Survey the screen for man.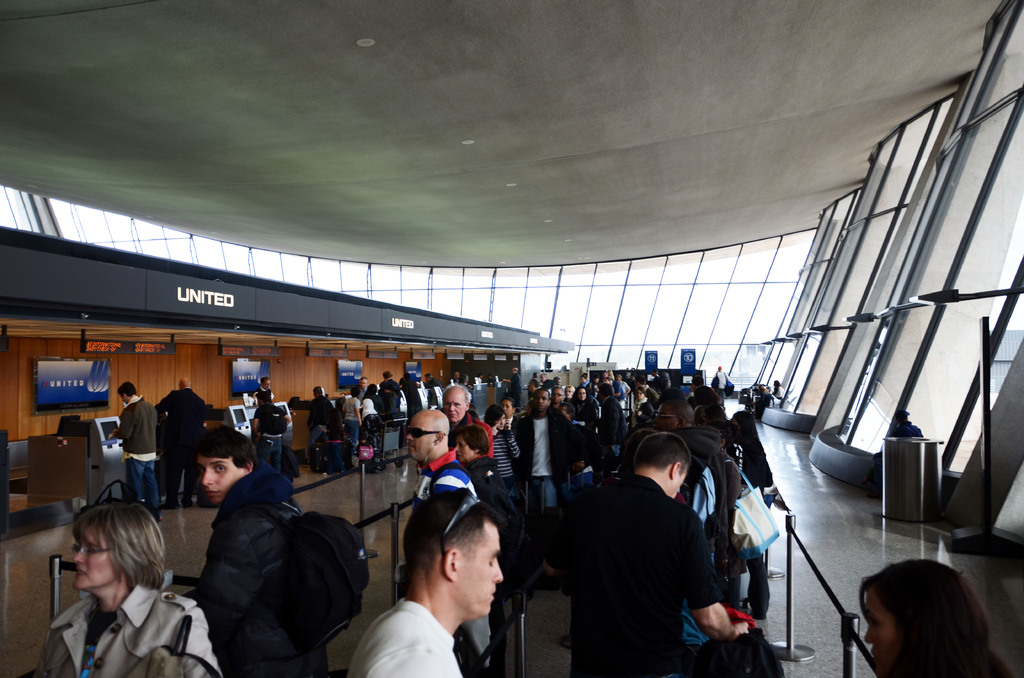
Survey found: bbox(111, 382, 163, 522).
